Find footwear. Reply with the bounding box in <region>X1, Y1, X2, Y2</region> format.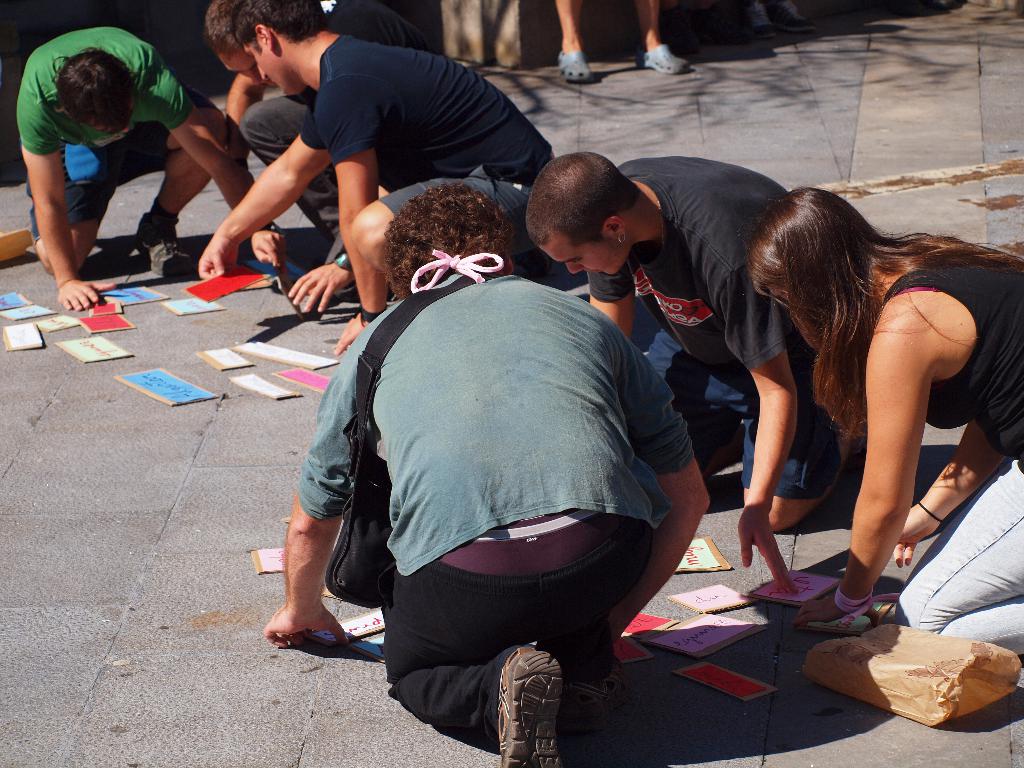
<region>748, 4, 778, 40</region>.
